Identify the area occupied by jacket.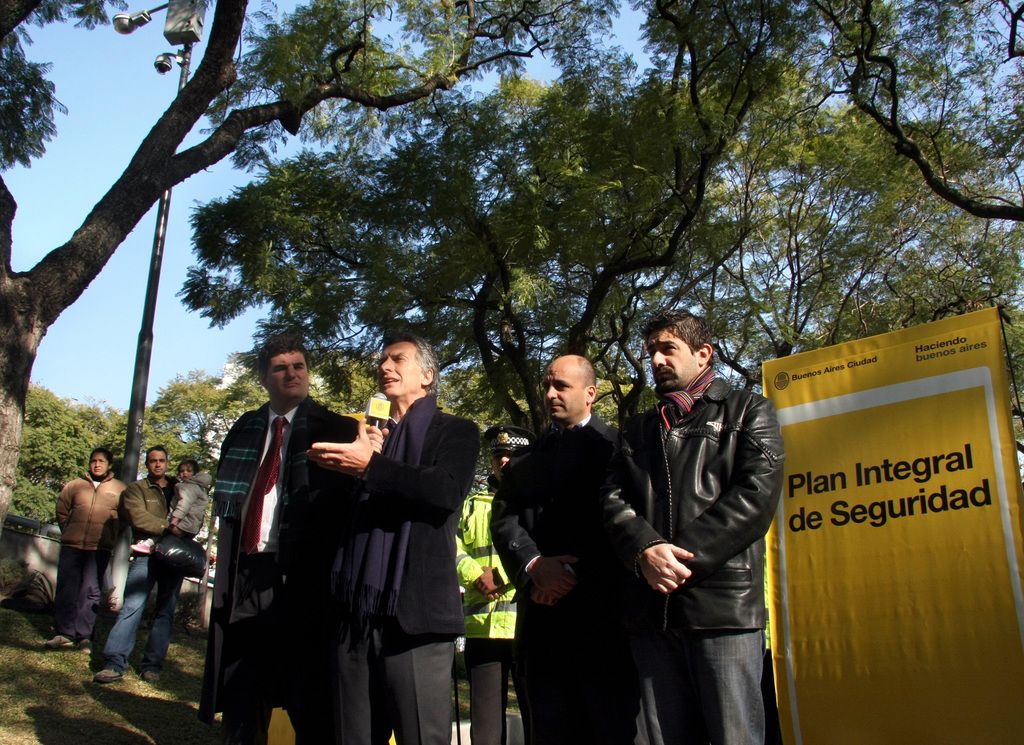
Area: [x1=481, y1=417, x2=656, y2=643].
